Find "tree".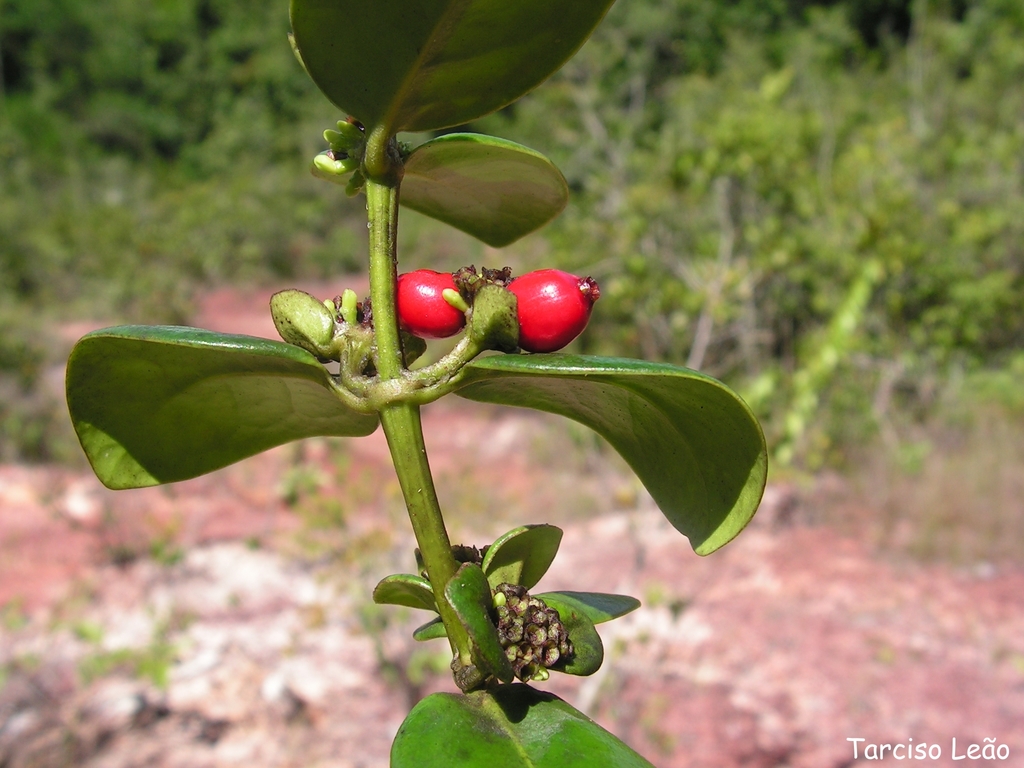
bbox=(191, 2, 317, 126).
